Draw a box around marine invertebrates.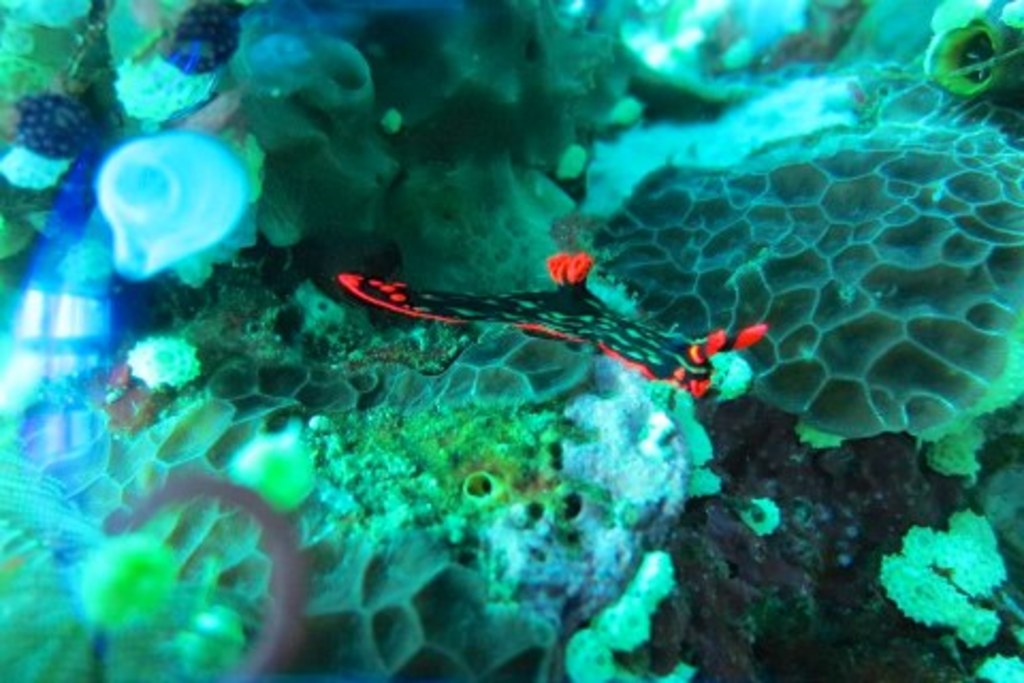
[75, 126, 256, 299].
